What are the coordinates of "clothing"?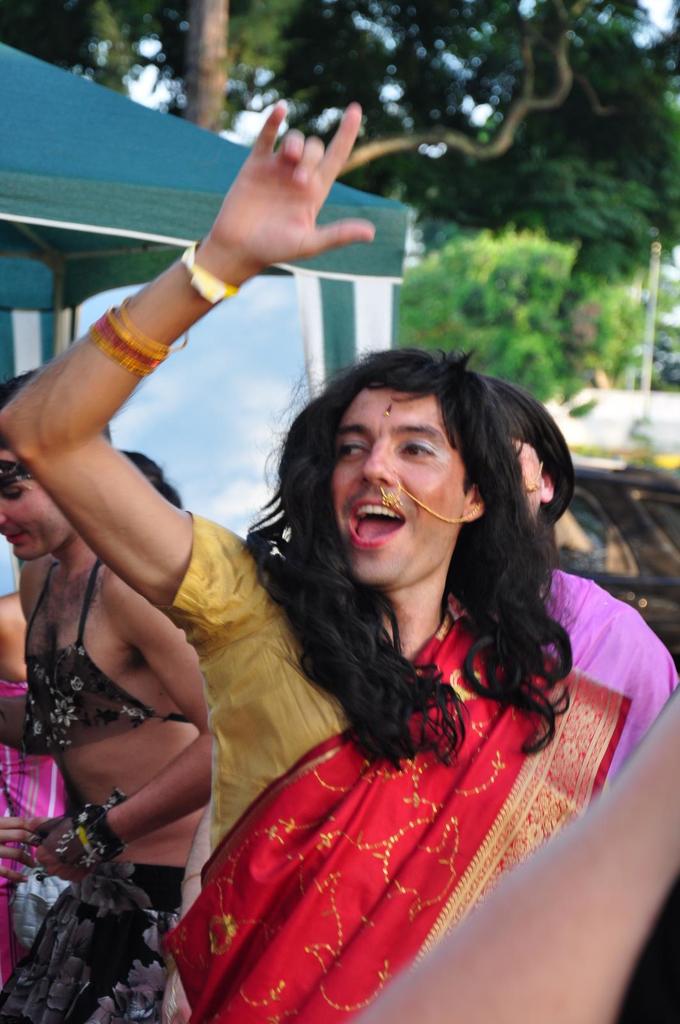
select_region(526, 559, 679, 790).
